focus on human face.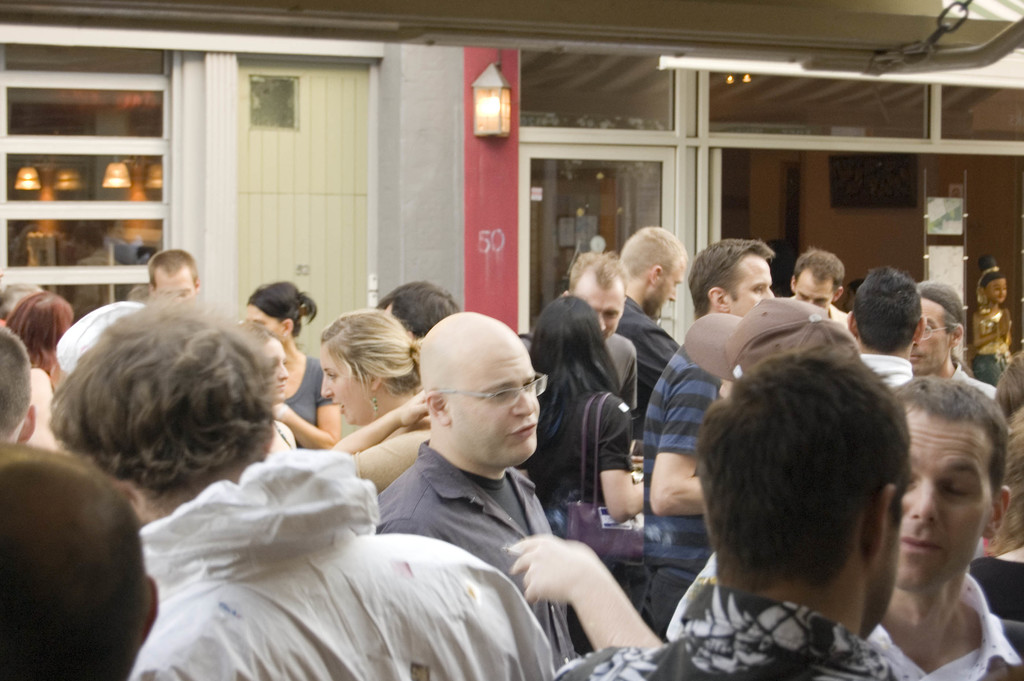
Focused at left=264, top=339, right=289, bottom=402.
